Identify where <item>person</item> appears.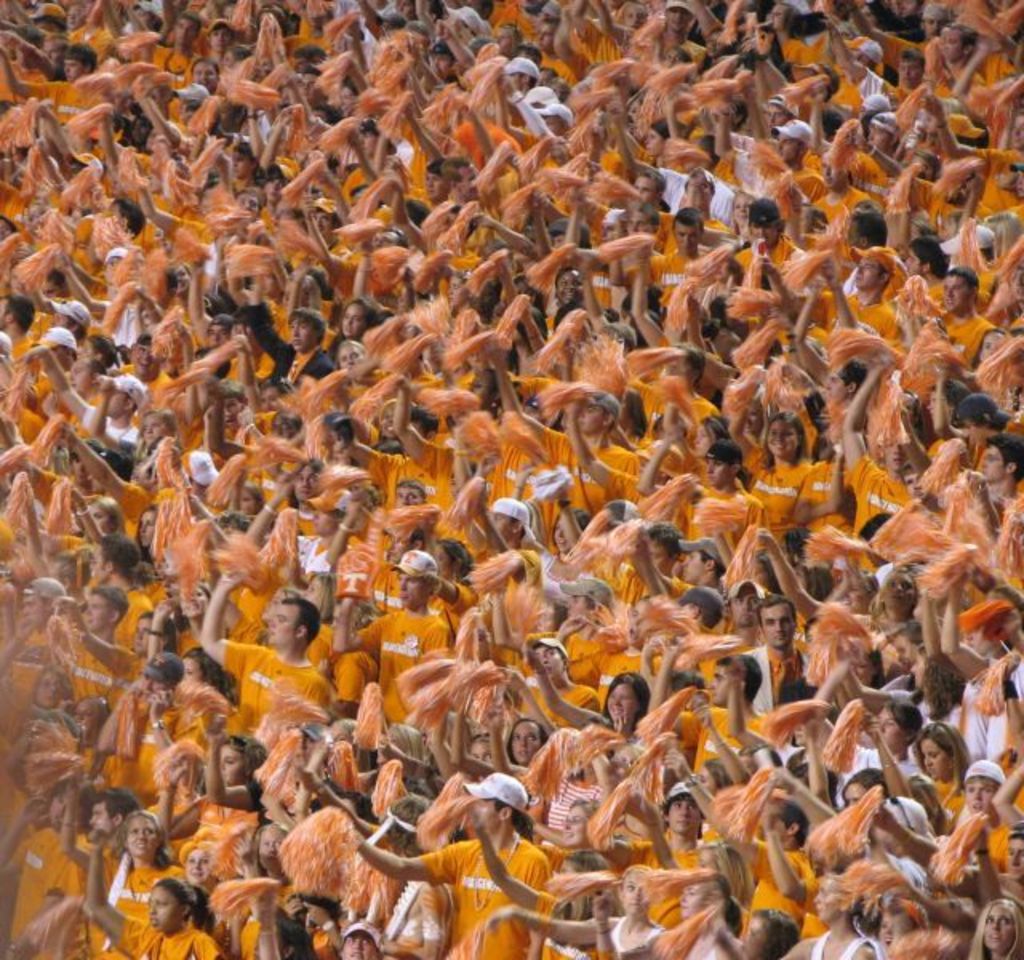
Appears at (739,590,814,706).
